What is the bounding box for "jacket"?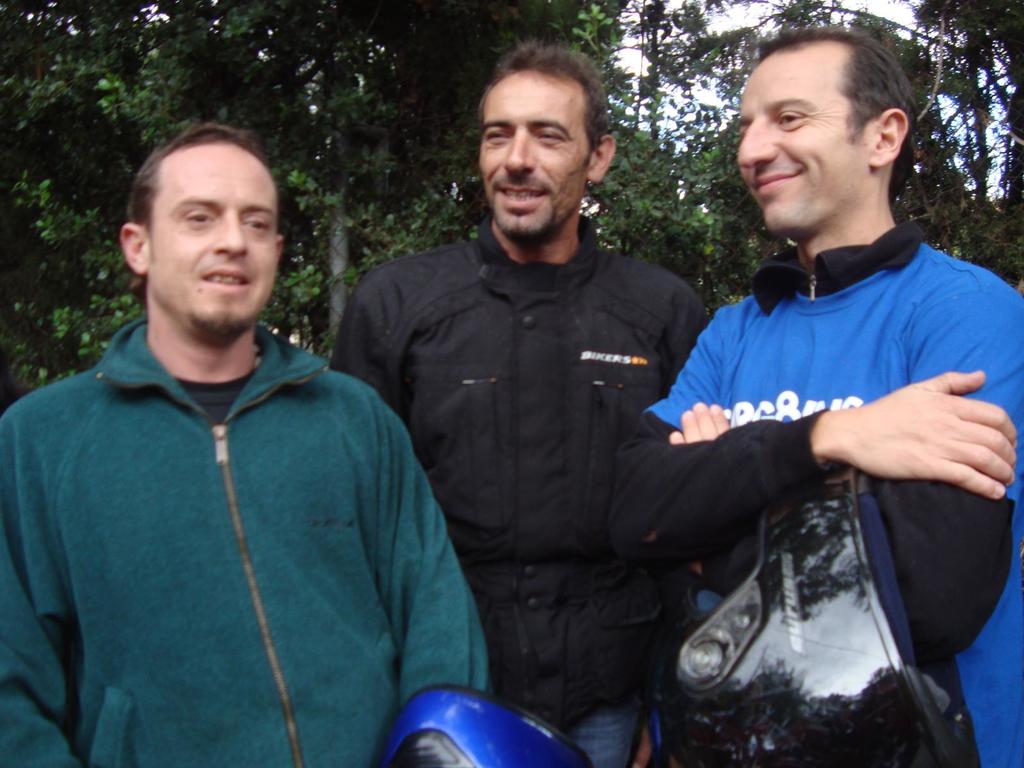
x1=3 y1=226 x2=479 y2=767.
